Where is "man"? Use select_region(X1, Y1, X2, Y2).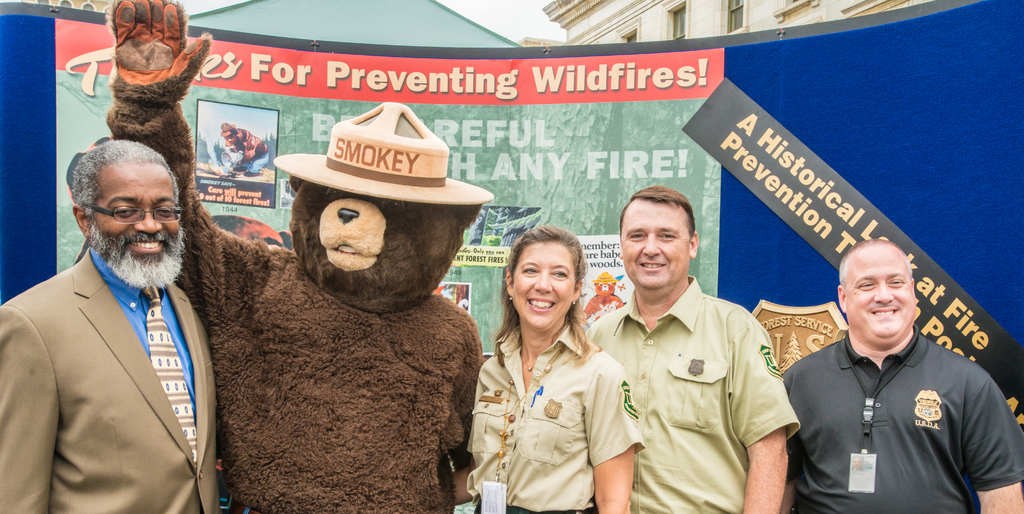
select_region(0, 137, 225, 513).
